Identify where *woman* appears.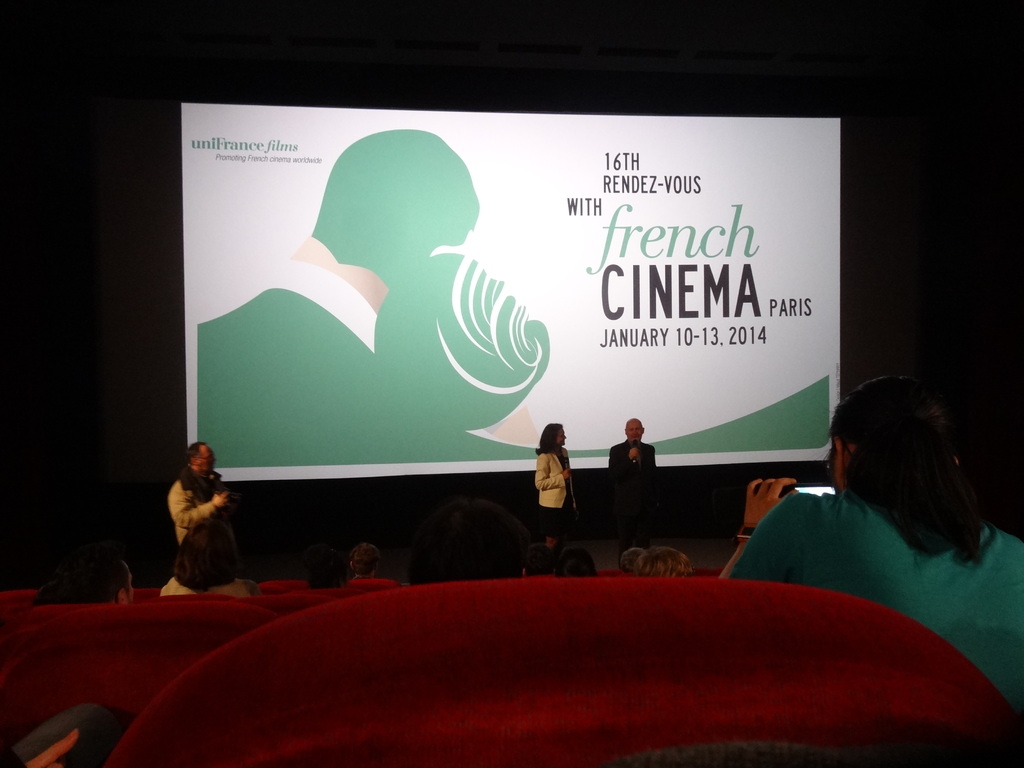
Appears at [left=531, top=420, right=582, bottom=537].
